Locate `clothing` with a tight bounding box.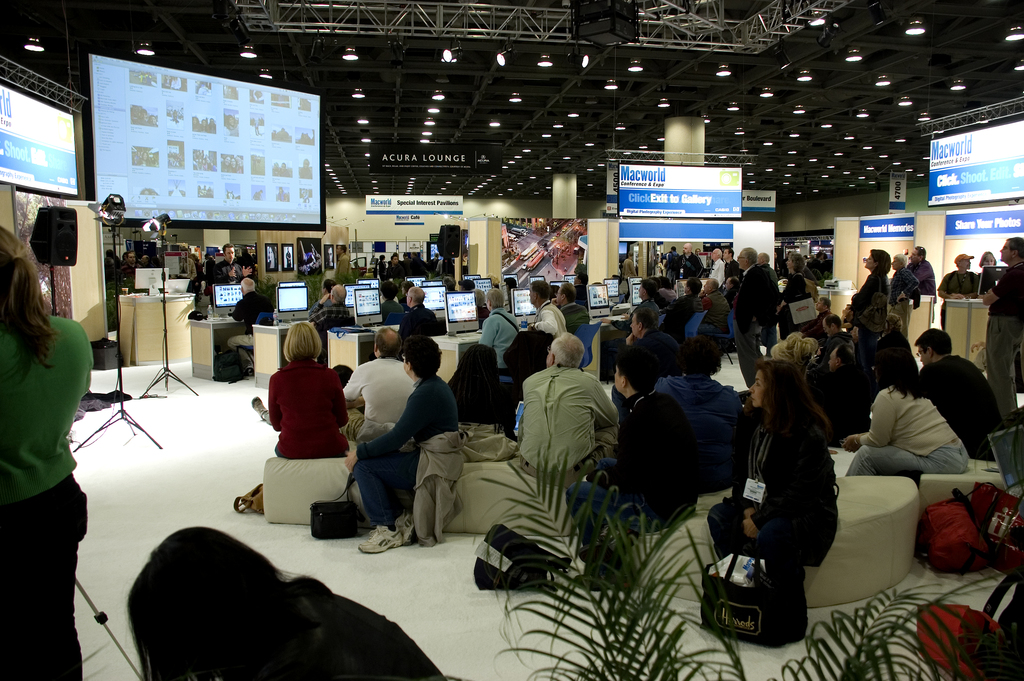
x1=0, y1=456, x2=95, y2=680.
